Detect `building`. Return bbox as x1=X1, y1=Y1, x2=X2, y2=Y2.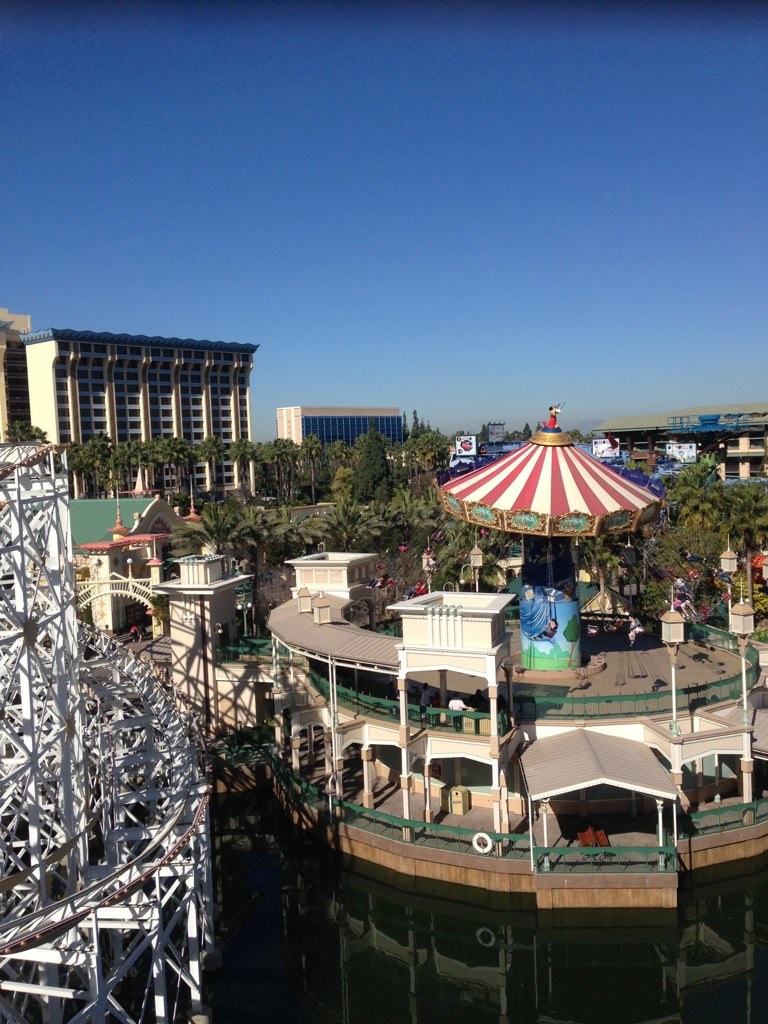
x1=19, y1=326, x2=259, y2=510.
